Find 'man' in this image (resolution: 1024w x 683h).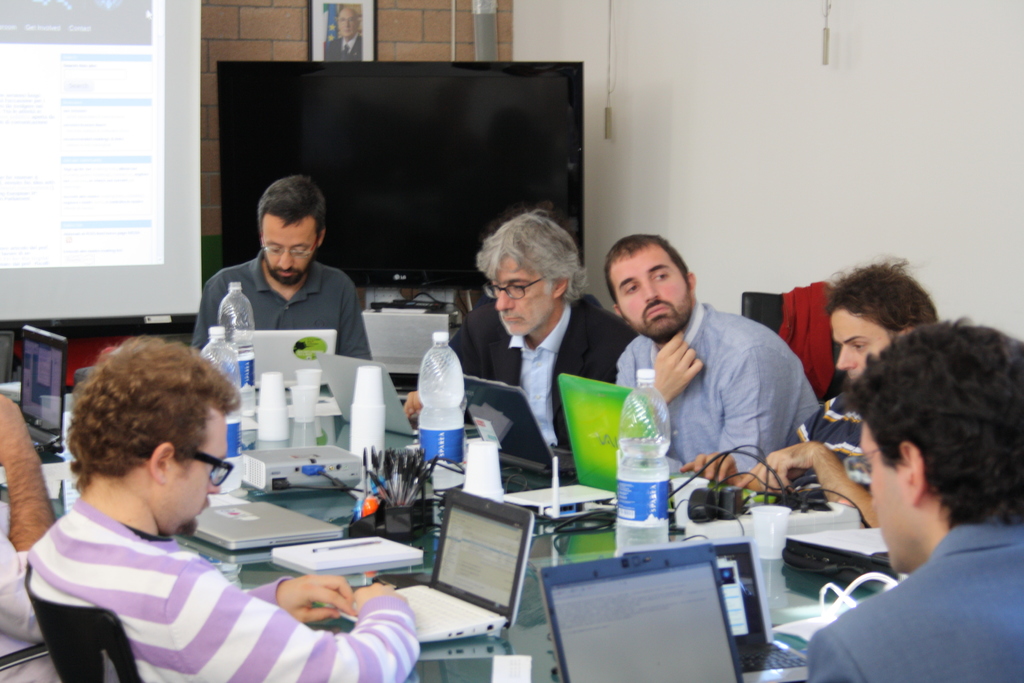
<region>30, 336, 416, 682</region>.
